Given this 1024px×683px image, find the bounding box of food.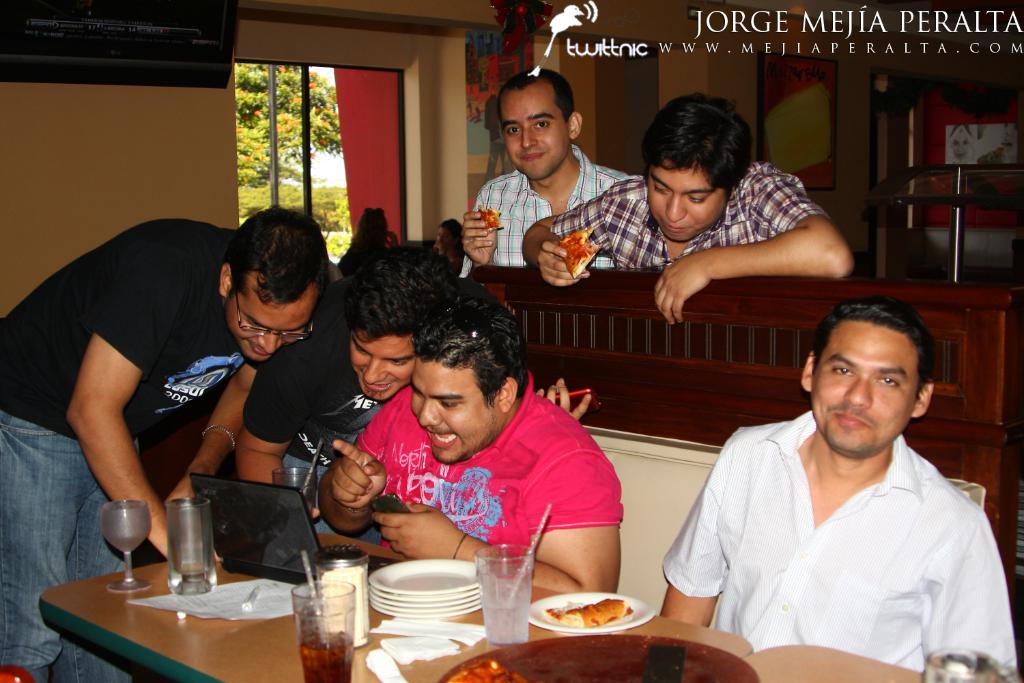
<bbox>535, 597, 644, 647</bbox>.
